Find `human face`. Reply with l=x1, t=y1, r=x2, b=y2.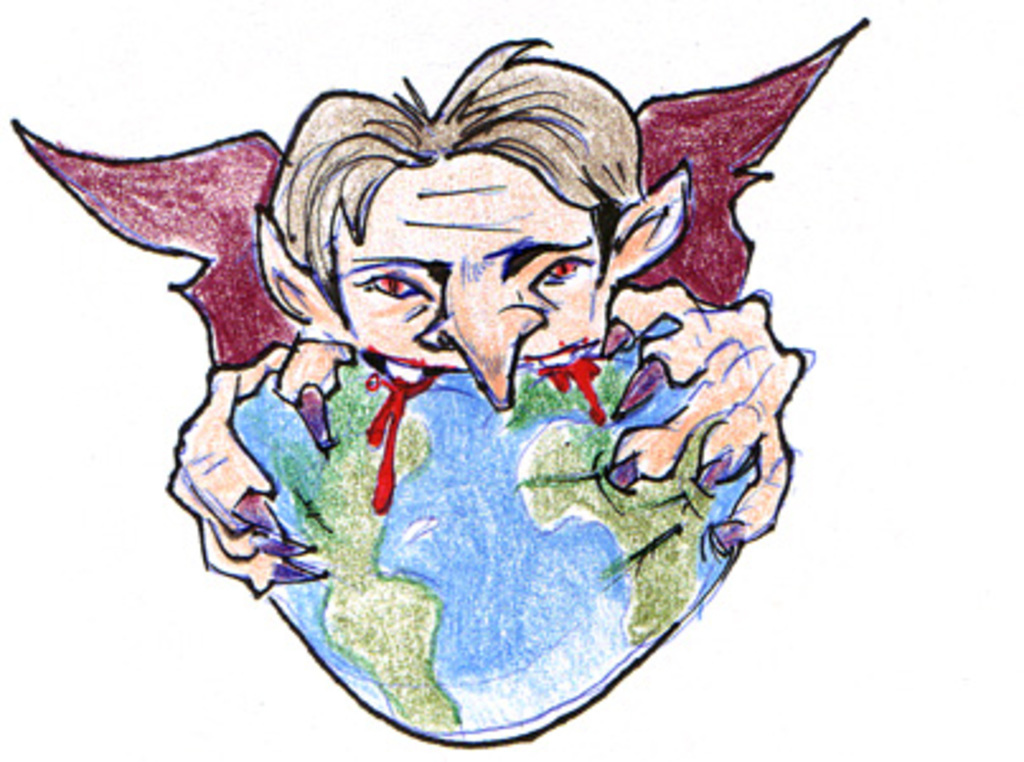
l=343, t=150, r=612, b=409.
